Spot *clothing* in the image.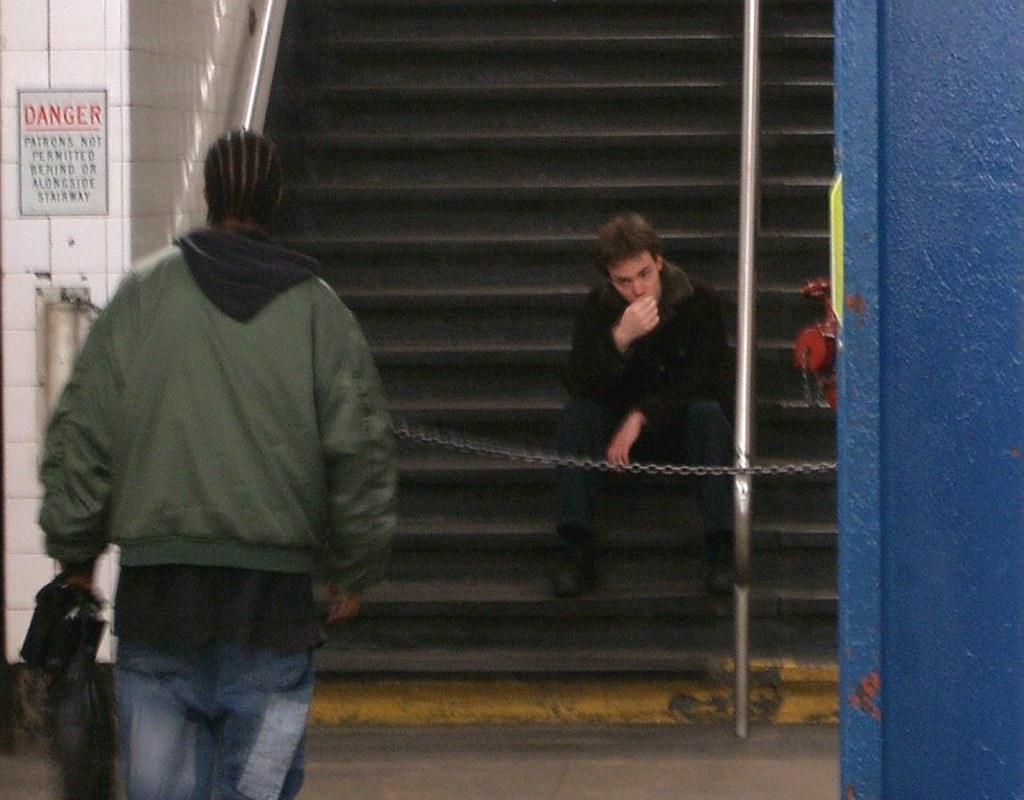
*clothing* found at pyautogui.locateOnScreen(46, 220, 388, 766).
